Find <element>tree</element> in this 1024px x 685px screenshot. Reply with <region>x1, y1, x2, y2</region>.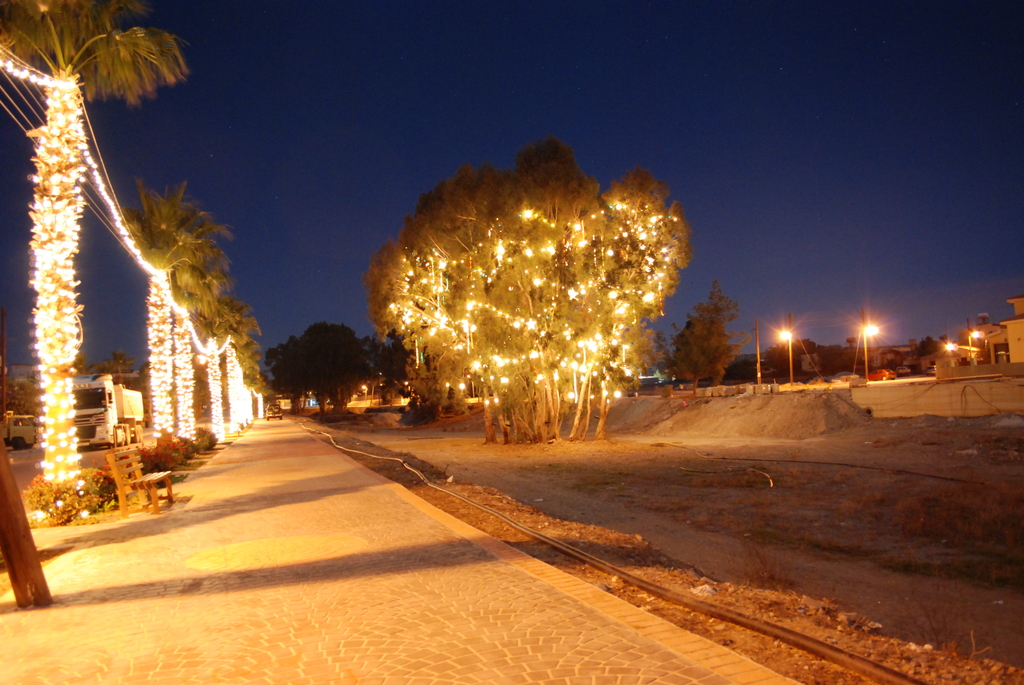
<region>252, 341, 273, 429</region>.
